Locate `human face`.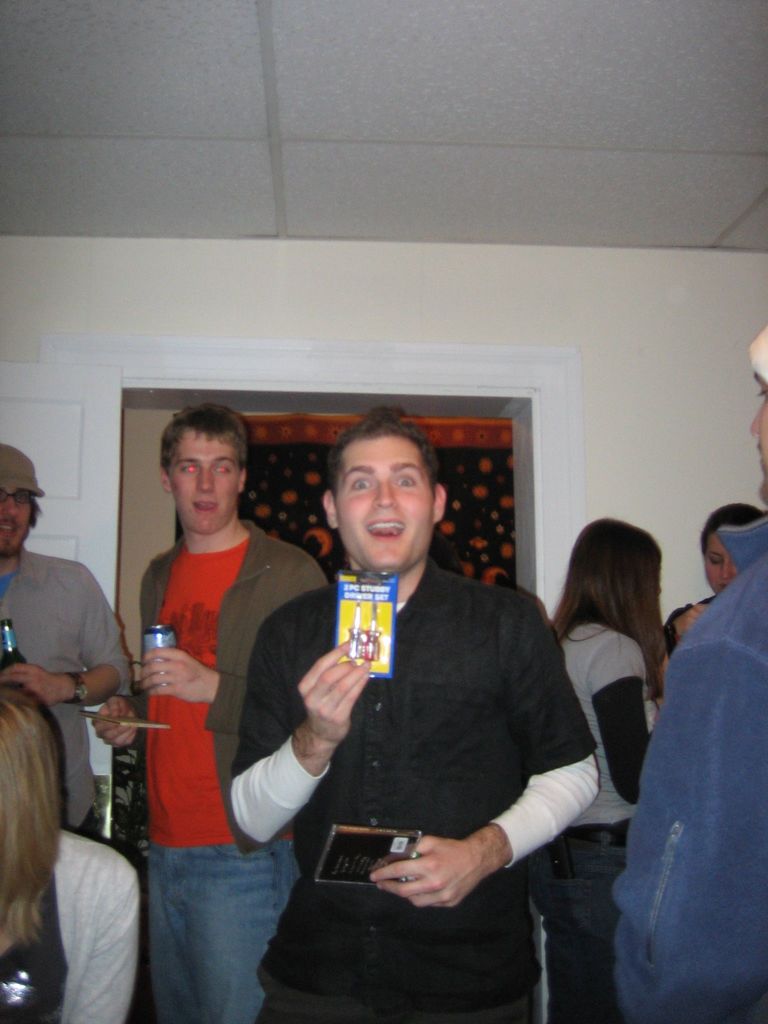
Bounding box: rect(340, 430, 438, 564).
